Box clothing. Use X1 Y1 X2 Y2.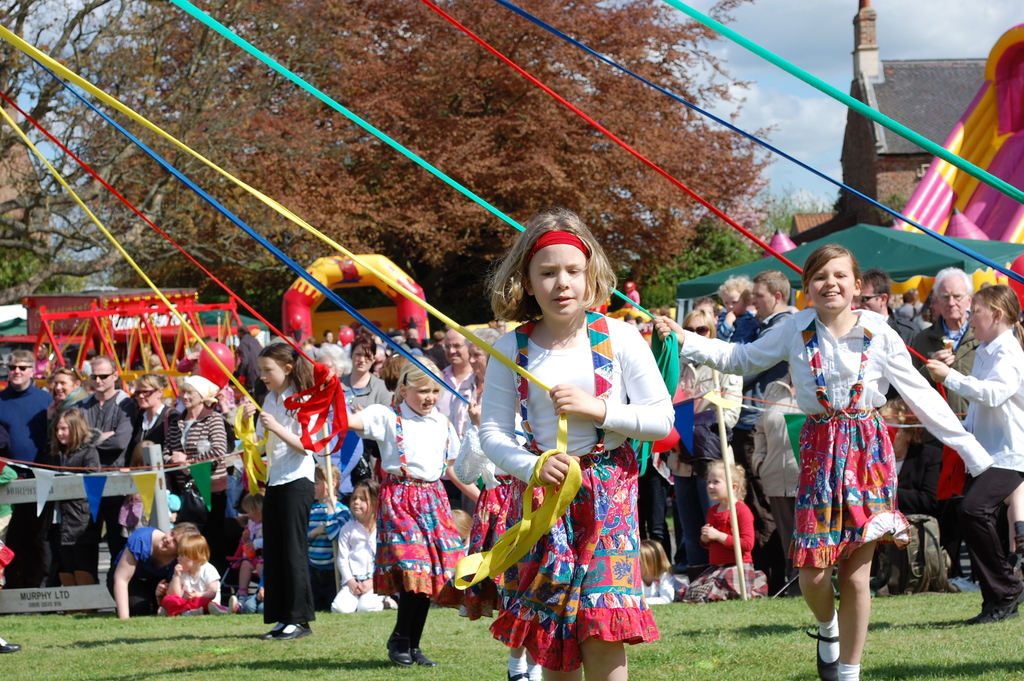
959 466 1023 607.
